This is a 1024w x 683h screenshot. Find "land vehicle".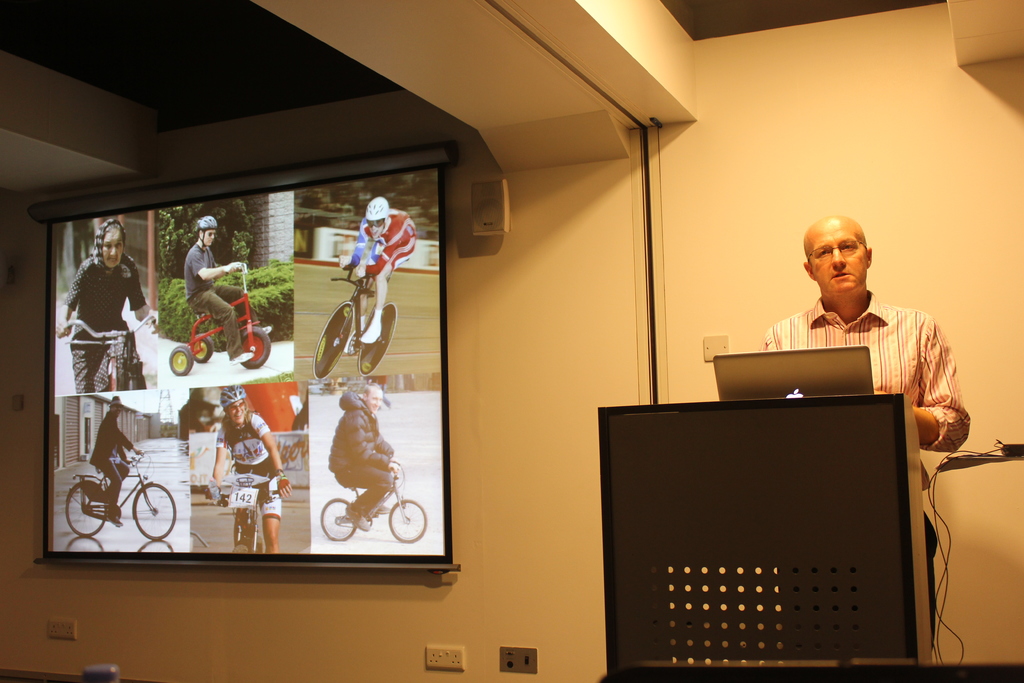
Bounding box: (314, 261, 400, 378).
